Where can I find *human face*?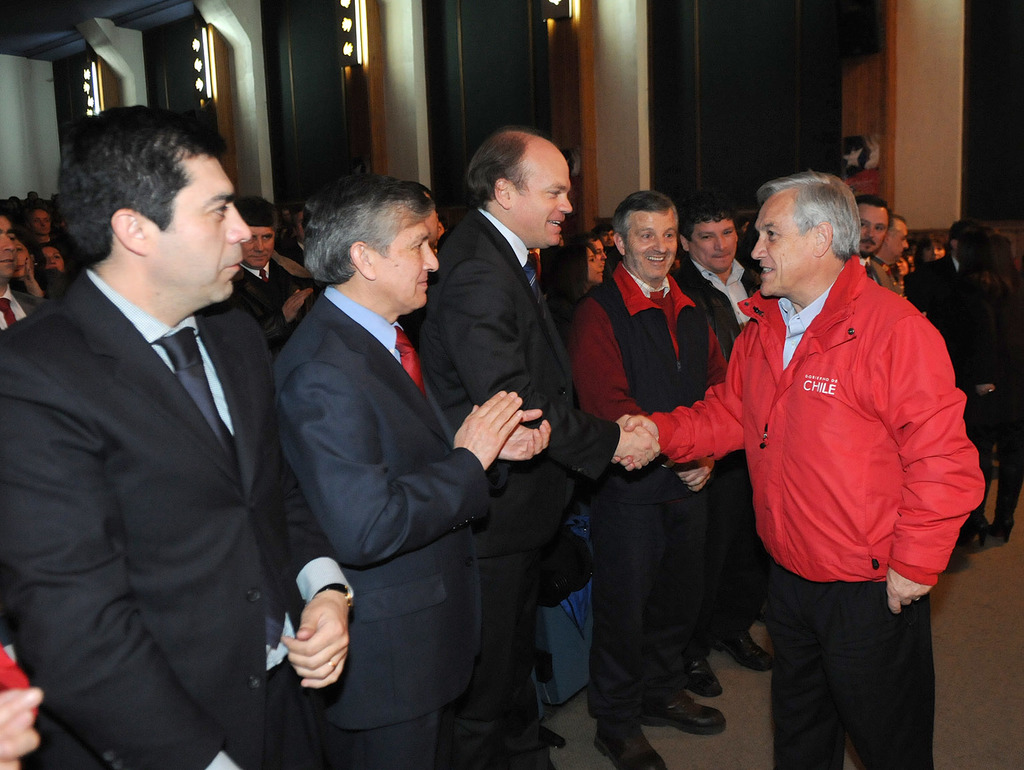
You can find it at 586,244,603,283.
